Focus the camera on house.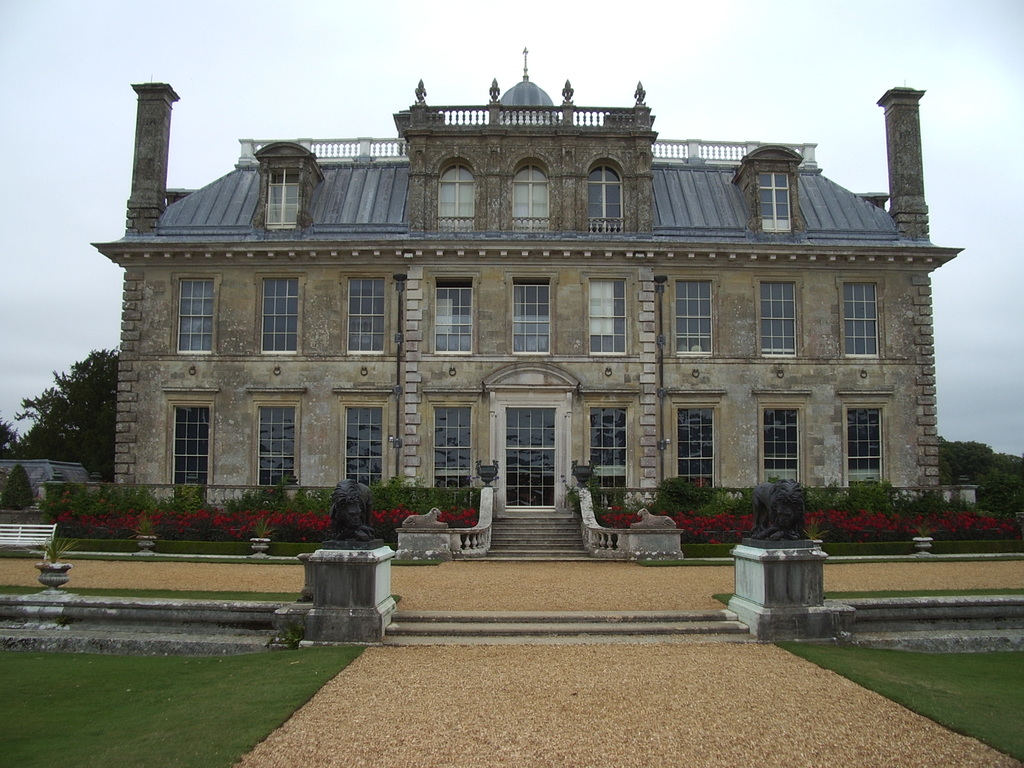
Focus region: Rect(945, 484, 978, 507).
